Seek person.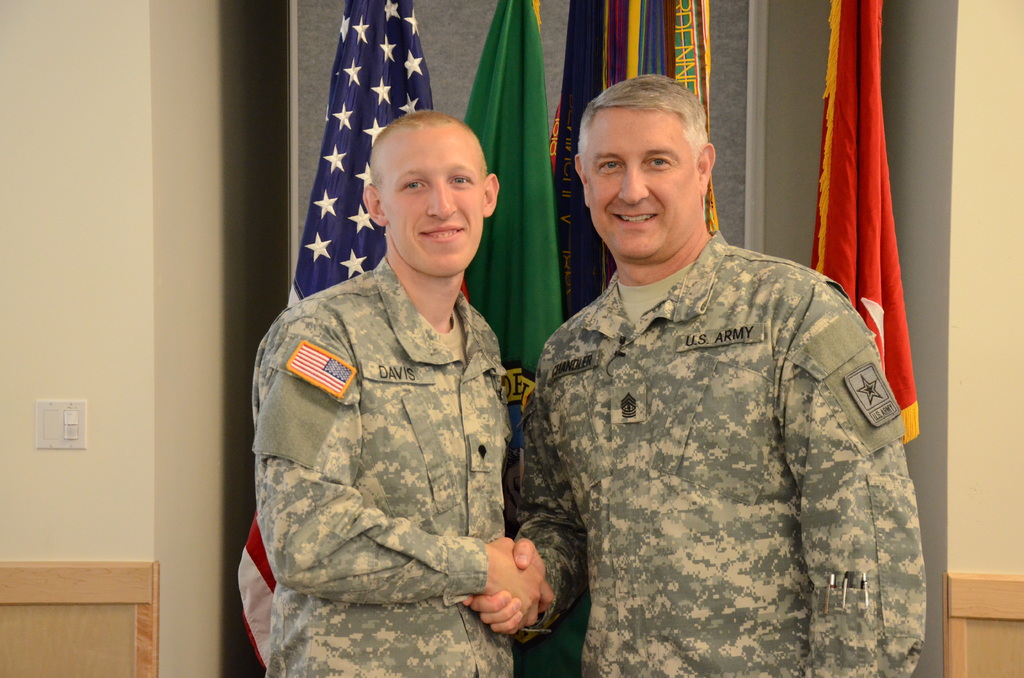
bbox(465, 67, 923, 677).
